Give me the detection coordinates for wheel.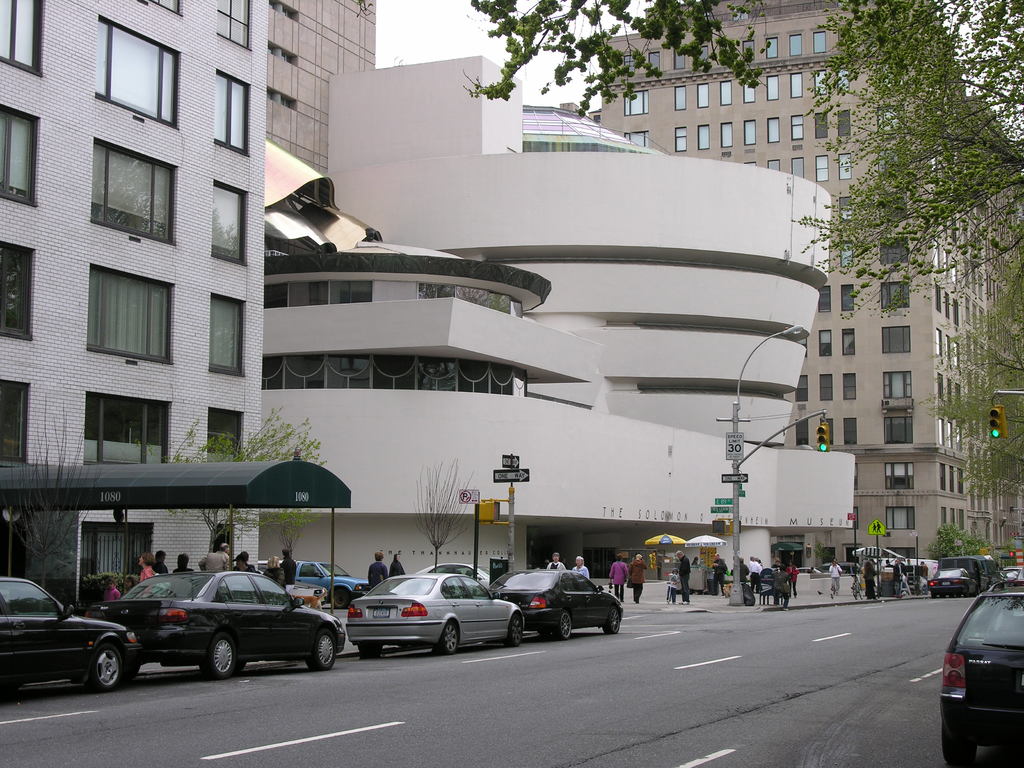
<box>202,632,239,680</box>.
